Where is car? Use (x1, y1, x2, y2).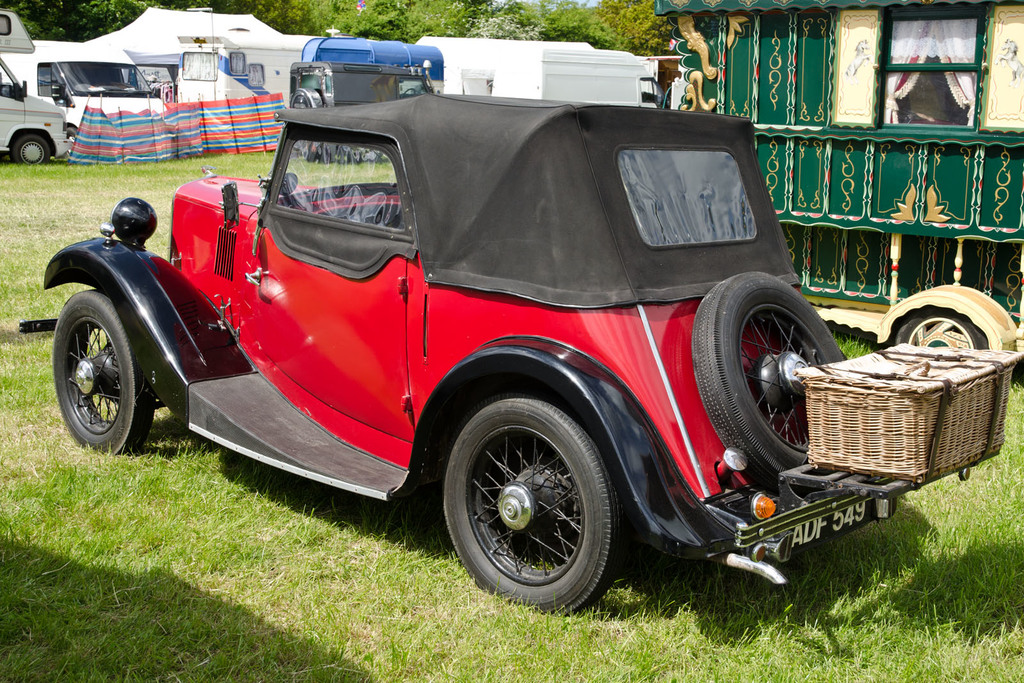
(23, 83, 1023, 625).
